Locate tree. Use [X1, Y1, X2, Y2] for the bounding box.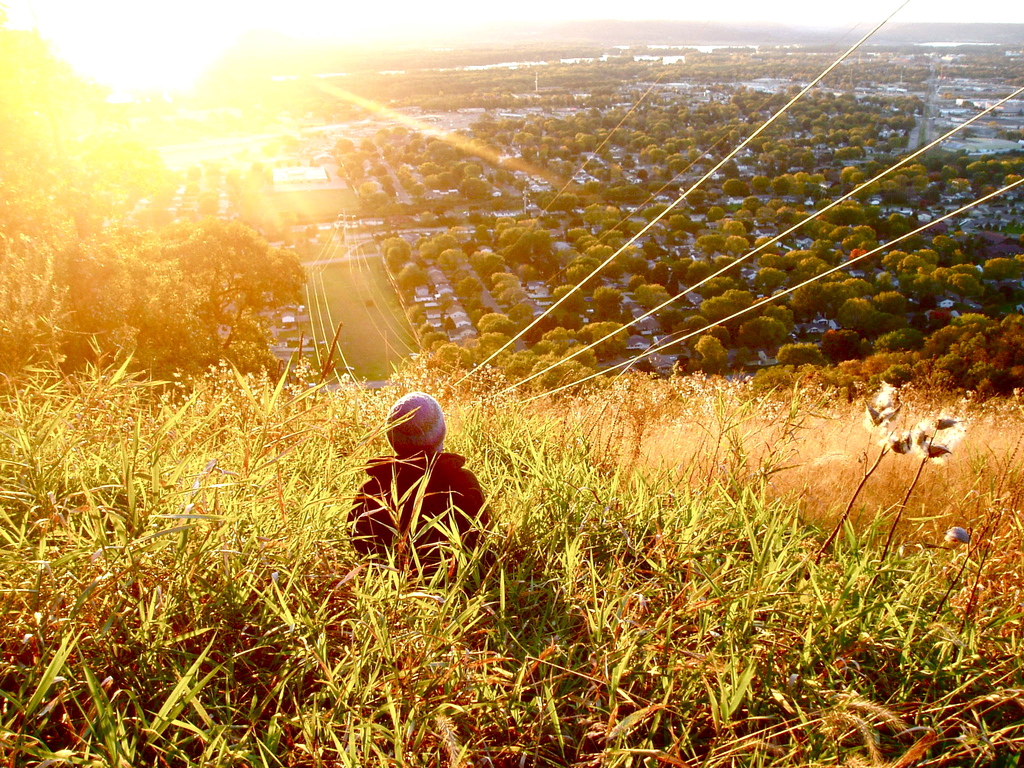
[706, 287, 748, 324].
